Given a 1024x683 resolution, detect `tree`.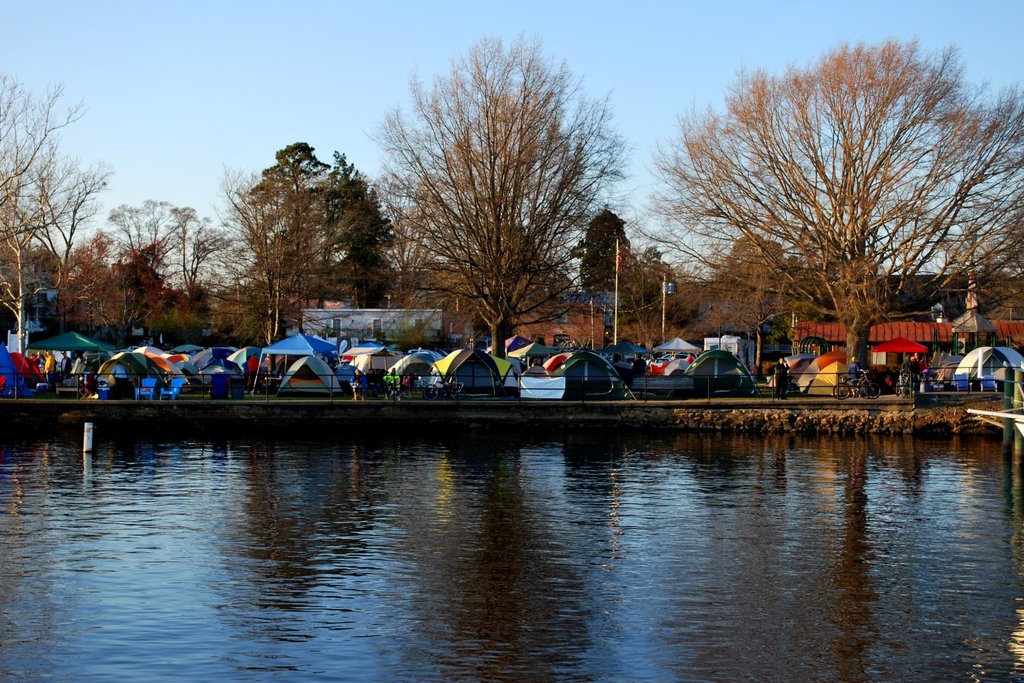
<box>622,37,1023,391</box>.
